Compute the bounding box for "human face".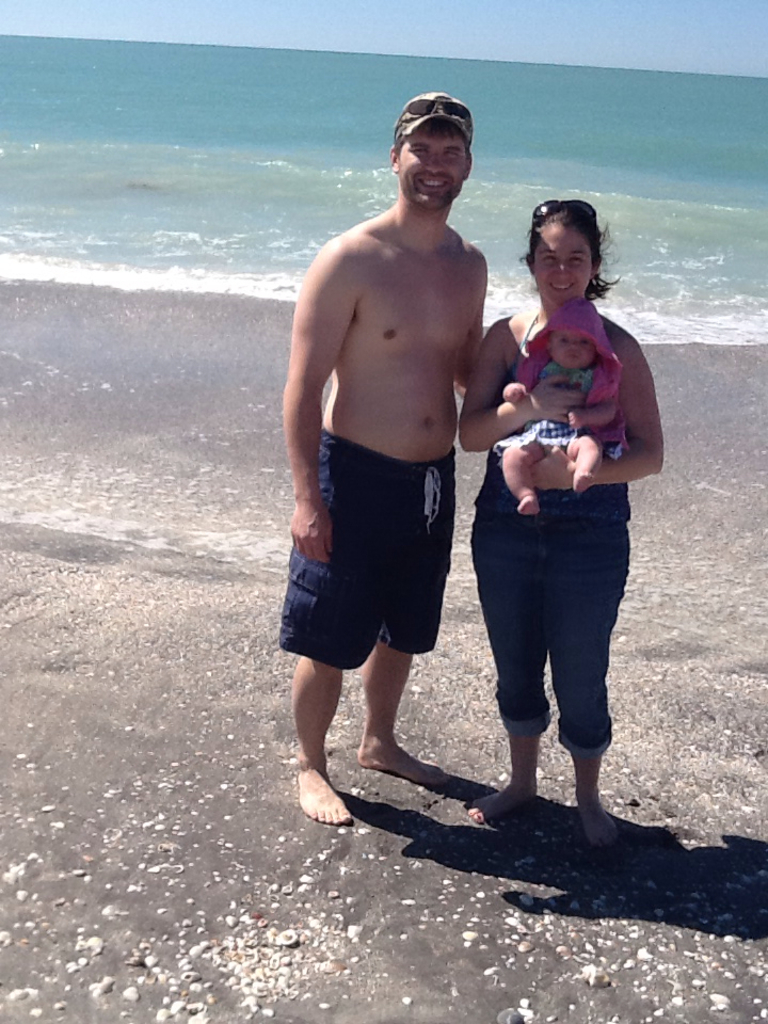
[x1=398, y1=130, x2=468, y2=211].
